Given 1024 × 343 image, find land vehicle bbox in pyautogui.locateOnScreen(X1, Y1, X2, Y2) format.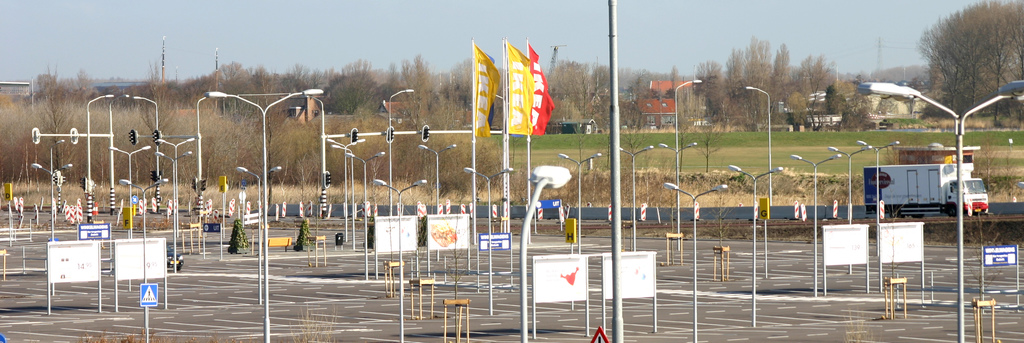
pyautogui.locateOnScreen(168, 245, 184, 265).
